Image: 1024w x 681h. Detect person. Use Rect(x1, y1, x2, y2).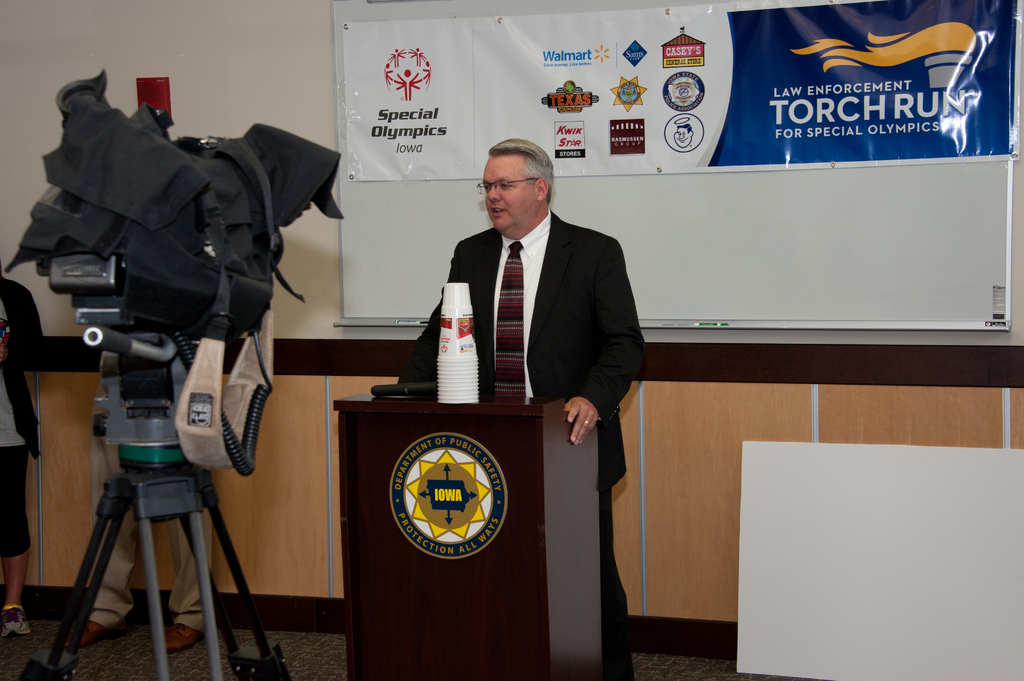
Rect(0, 264, 44, 638).
